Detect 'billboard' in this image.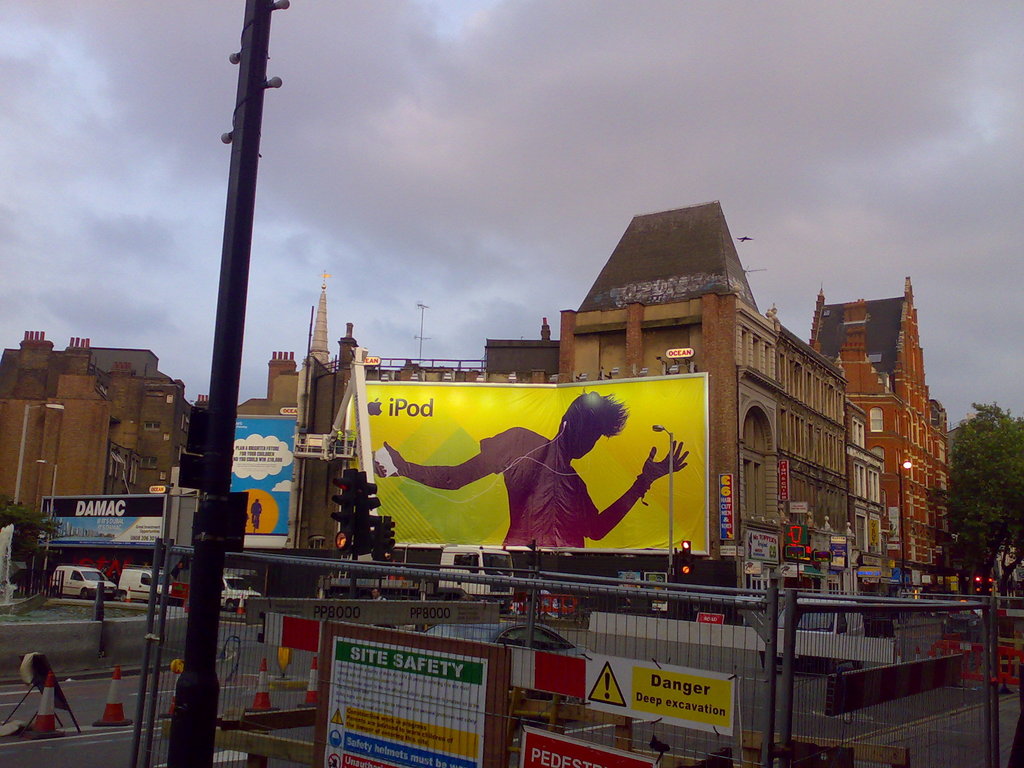
Detection: (x1=858, y1=555, x2=881, y2=569).
